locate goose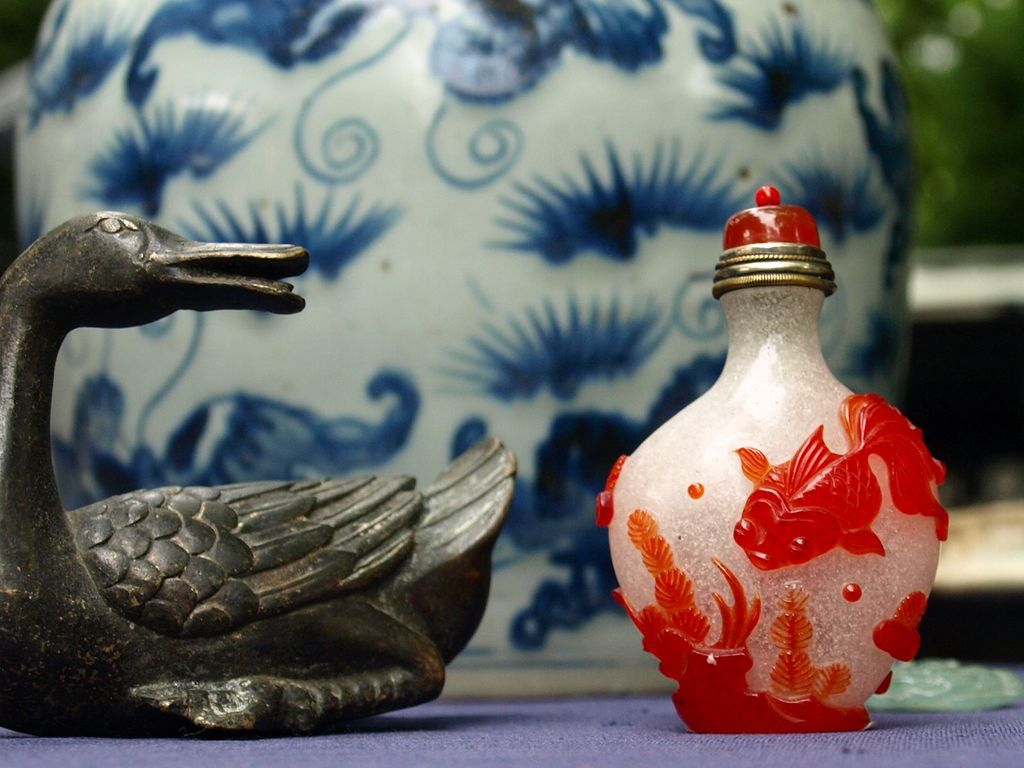
[2, 207, 508, 723]
